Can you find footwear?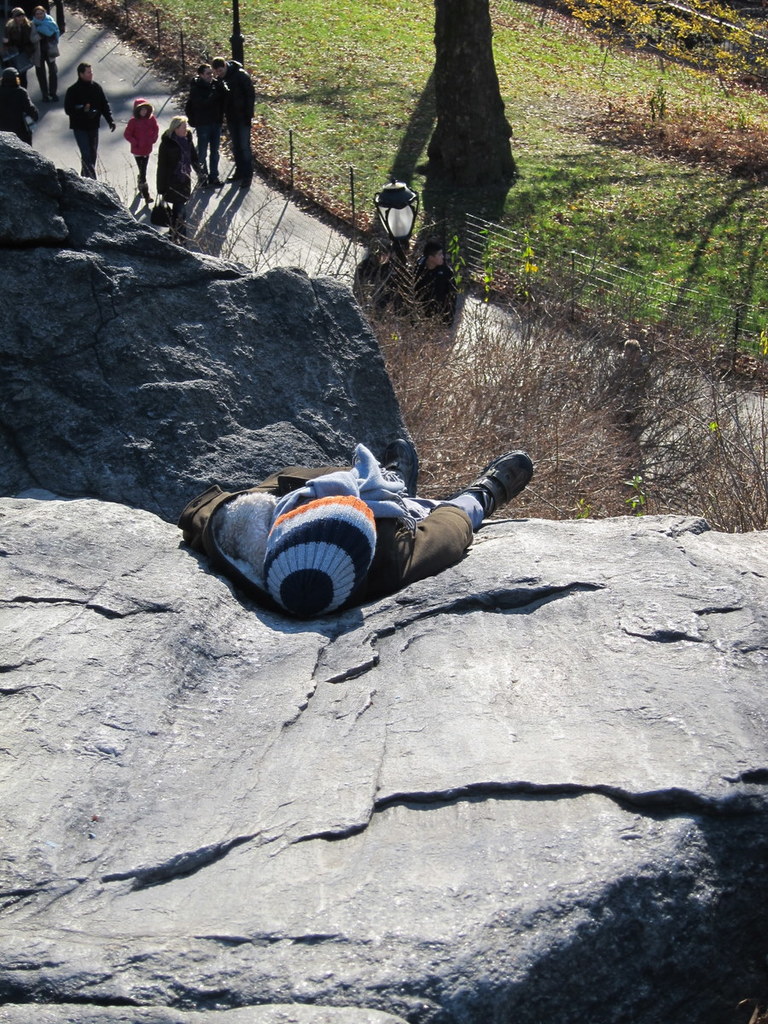
Yes, bounding box: l=237, t=171, r=255, b=187.
